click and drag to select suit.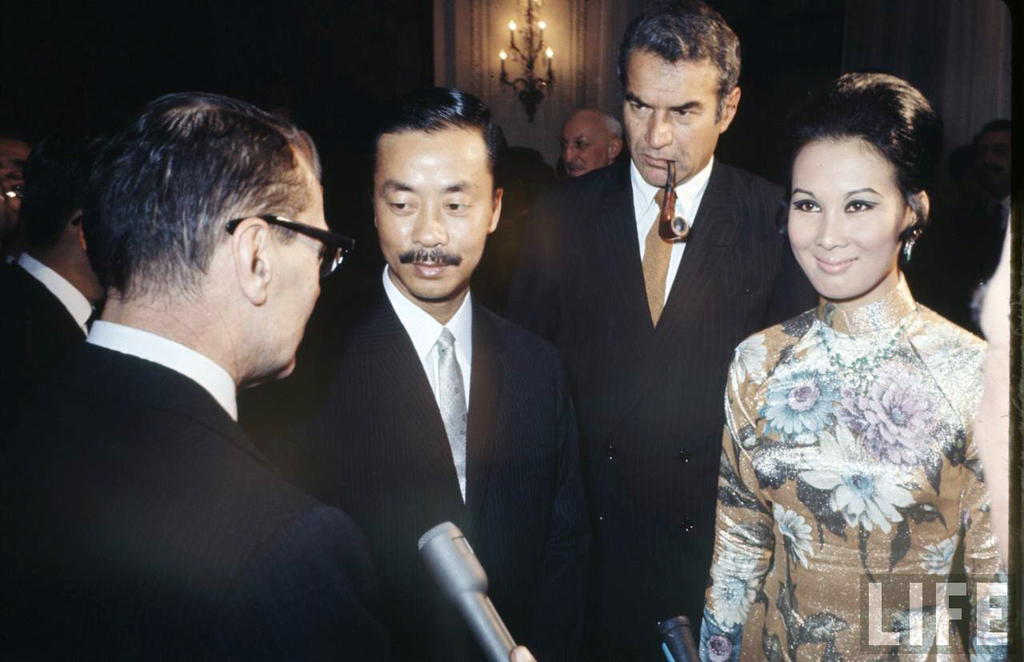
Selection: {"x1": 248, "y1": 253, "x2": 592, "y2": 661}.
